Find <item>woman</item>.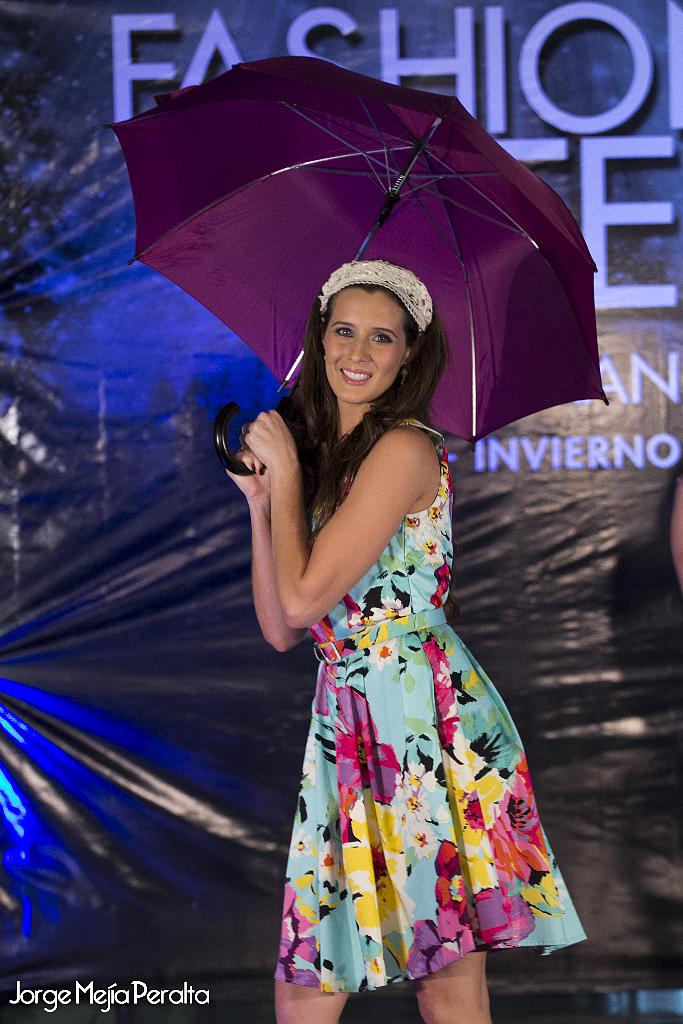
rect(199, 217, 592, 1014).
